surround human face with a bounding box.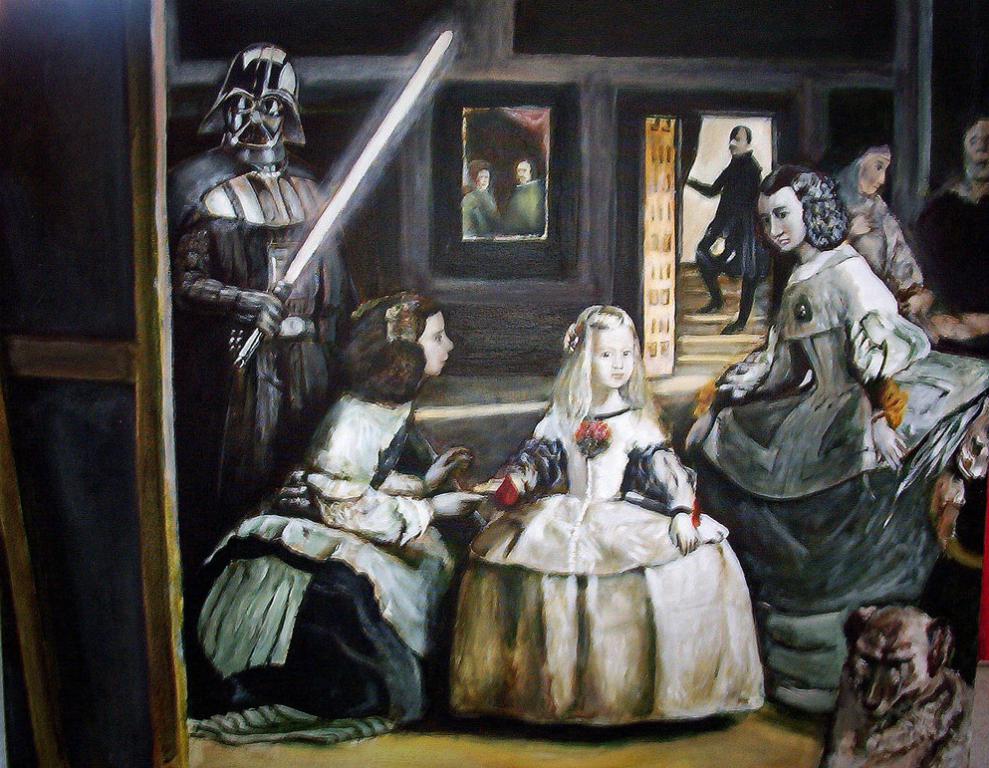
Rect(858, 151, 895, 195).
